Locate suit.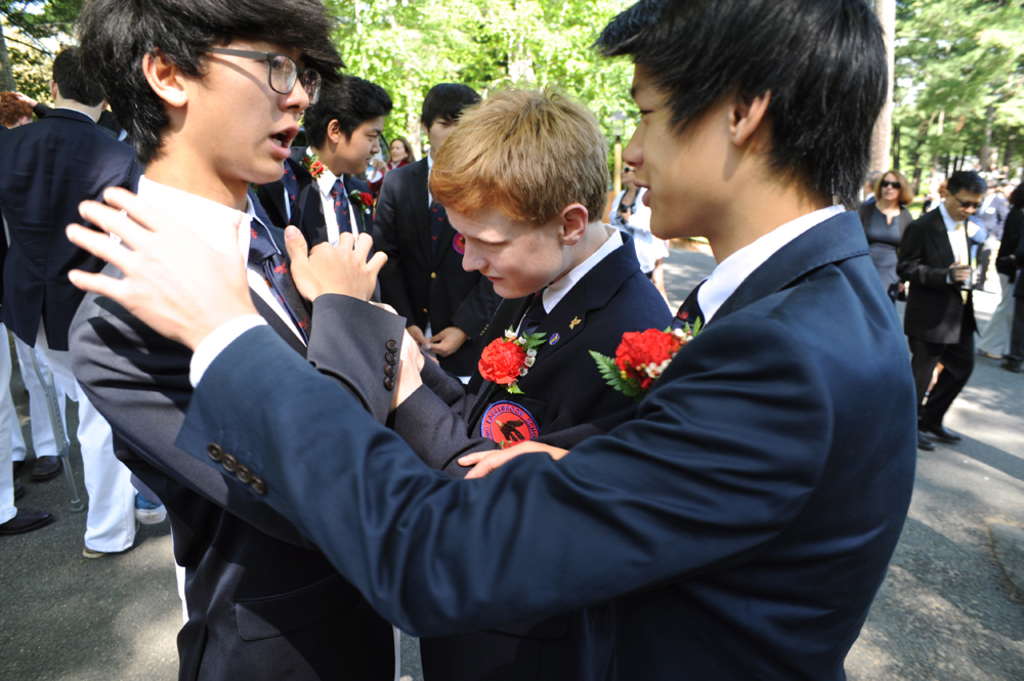
Bounding box: pyautogui.locateOnScreen(373, 156, 503, 380).
